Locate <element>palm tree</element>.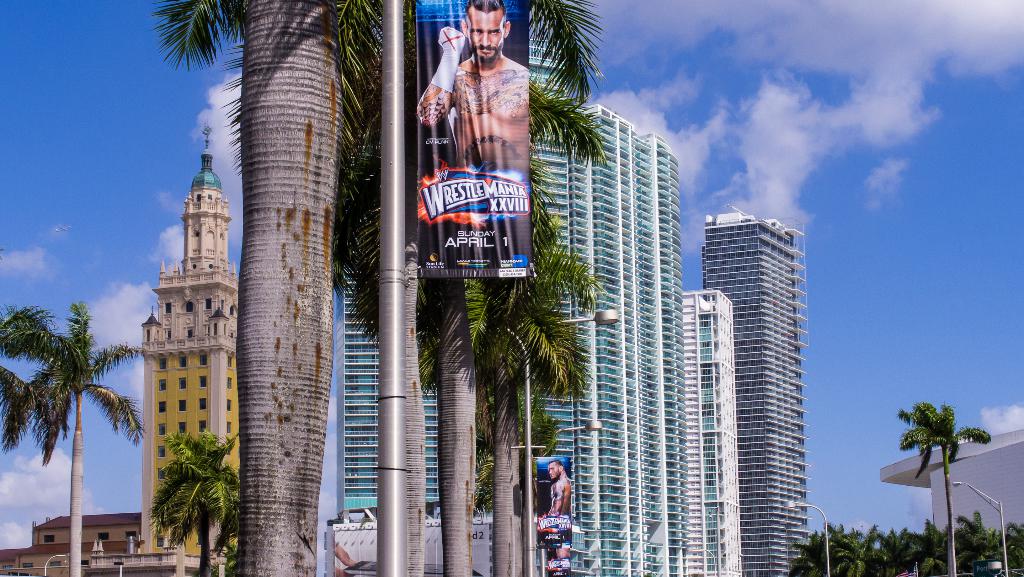
Bounding box: bbox=(161, 0, 420, 574).
